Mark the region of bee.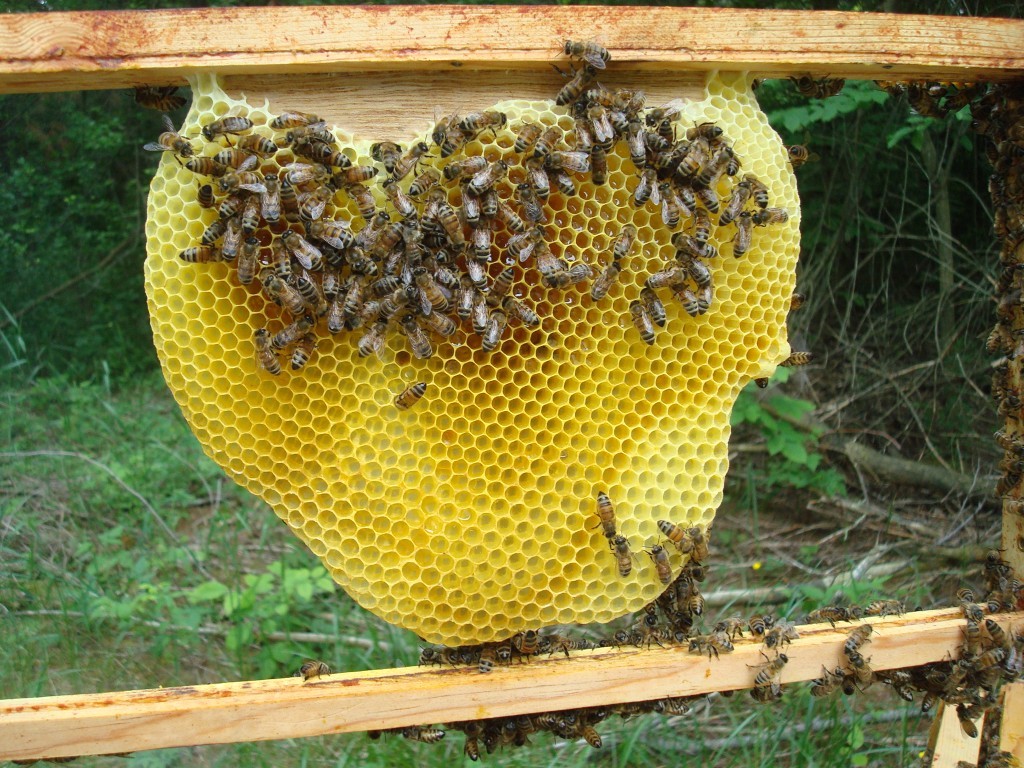
Region: (634, 170, 666, 208).
